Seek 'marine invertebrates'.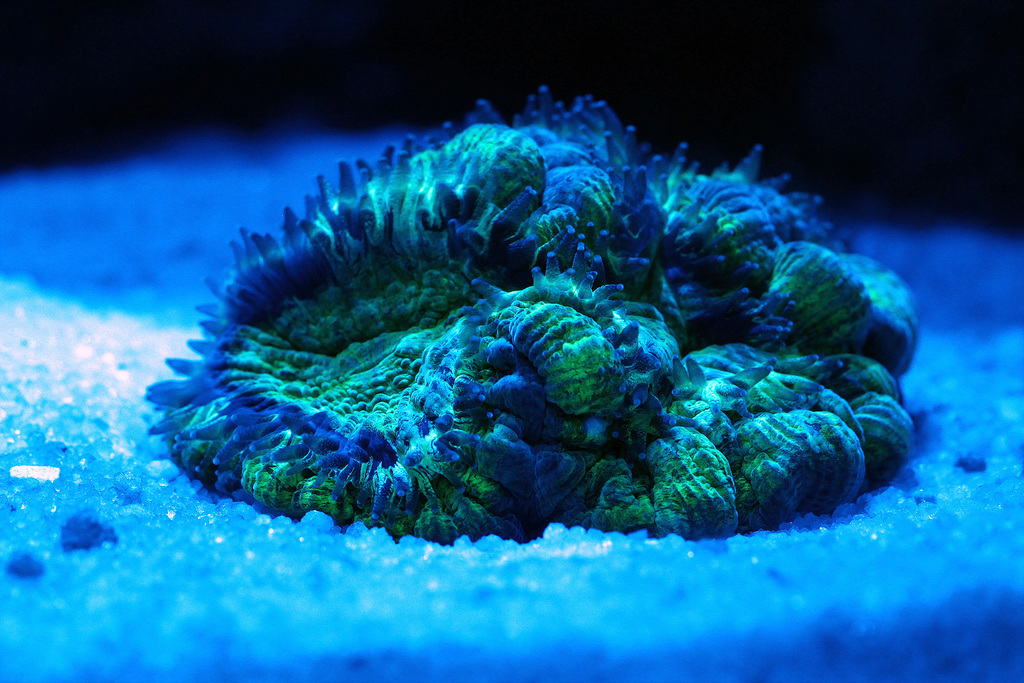
844, 378, 927, 504.
